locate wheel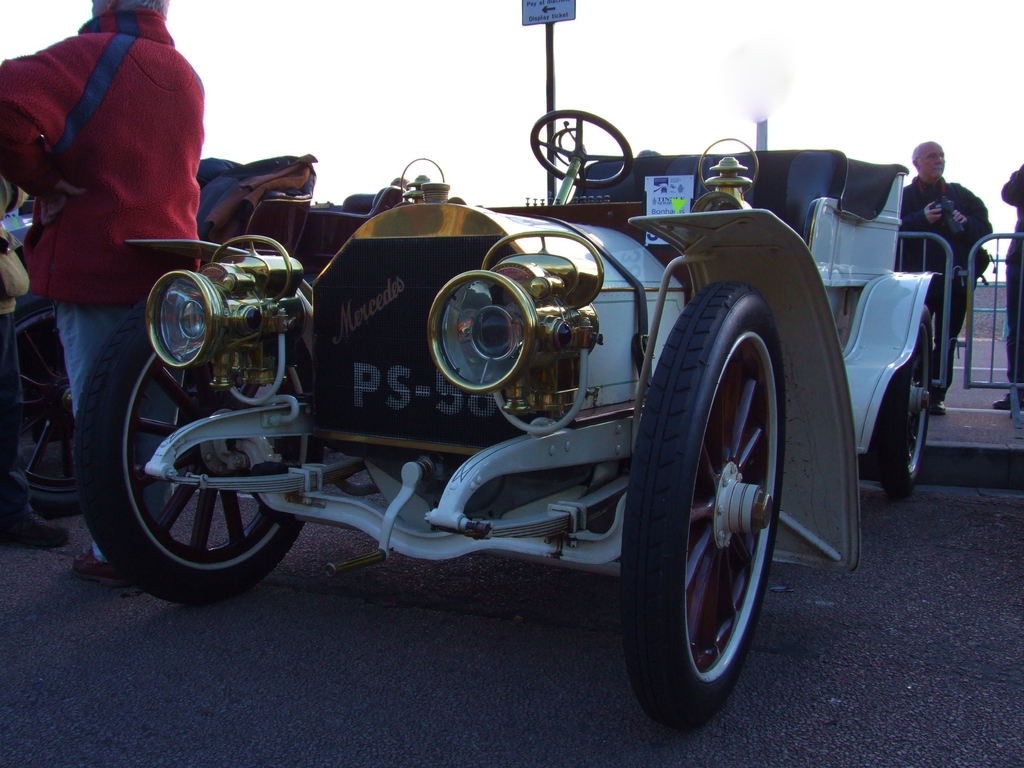
region(66, 304, 303, 594)
